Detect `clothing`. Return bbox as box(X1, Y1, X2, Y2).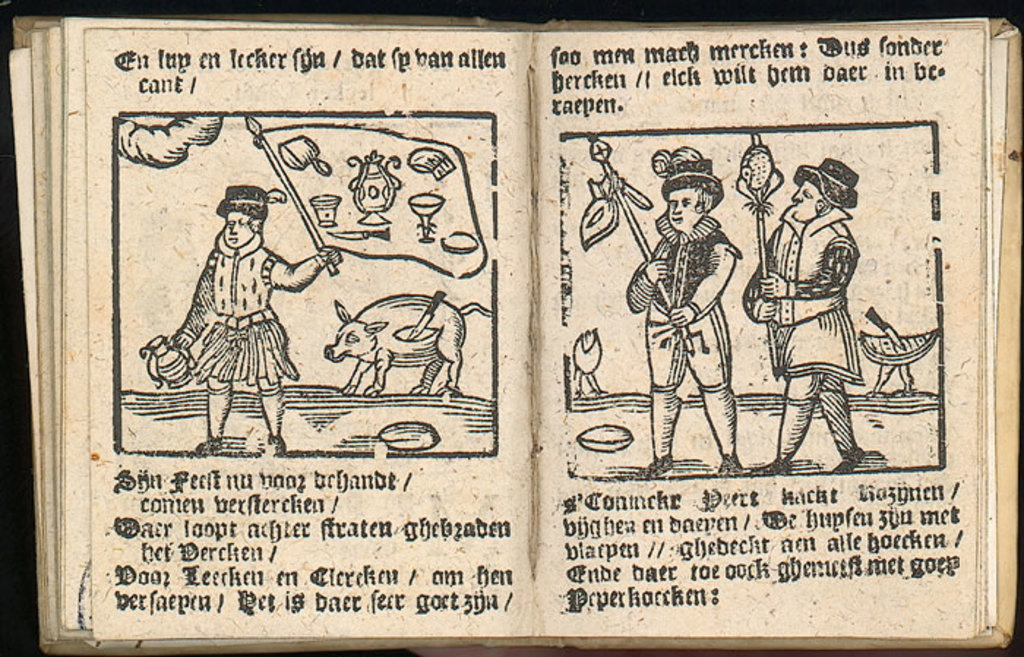
box(626, 211, 729, 388).
